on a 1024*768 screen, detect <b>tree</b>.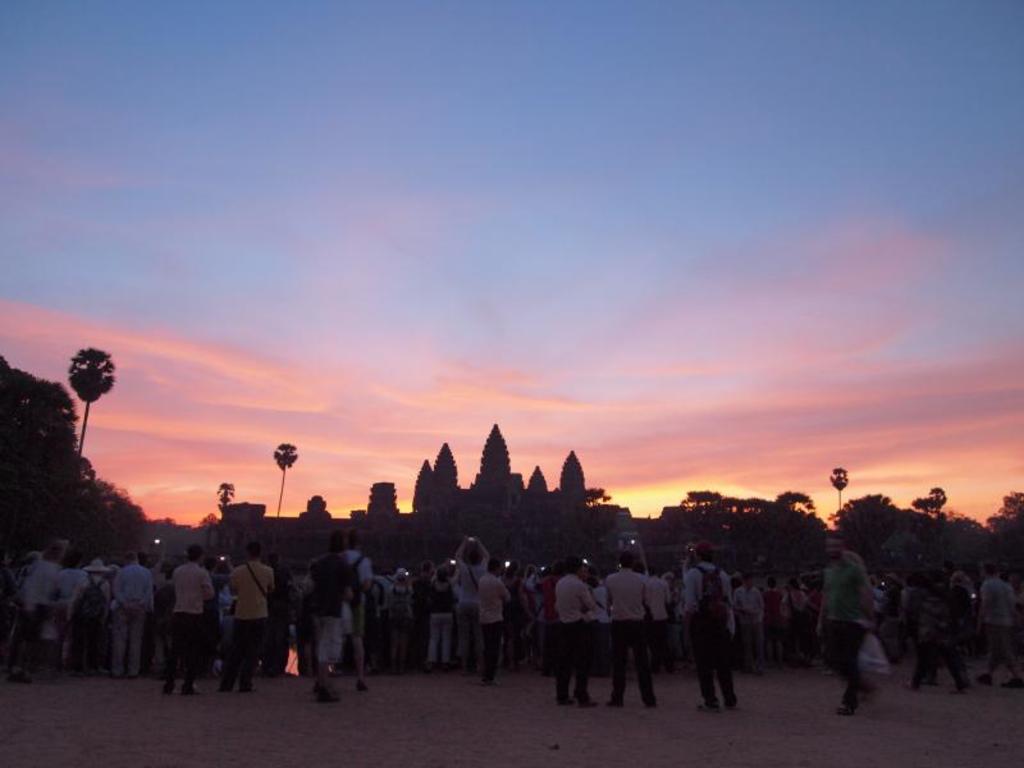
rect(0, 358, 152, 567).
